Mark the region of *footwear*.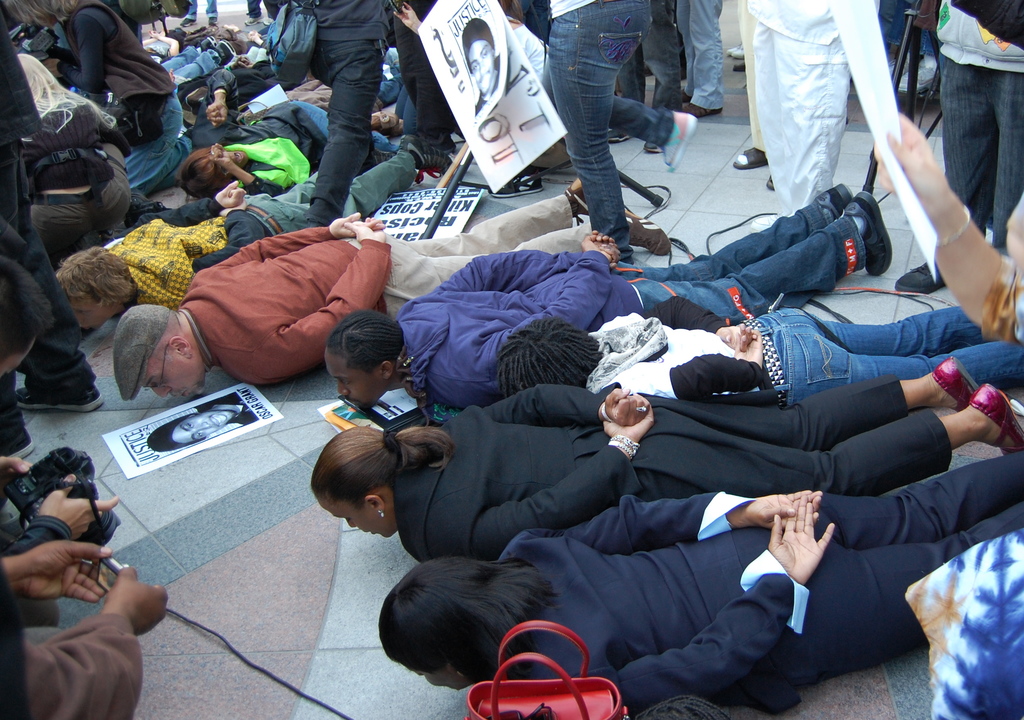
Region: (left=244, top=16, right=263, bottom=24).
